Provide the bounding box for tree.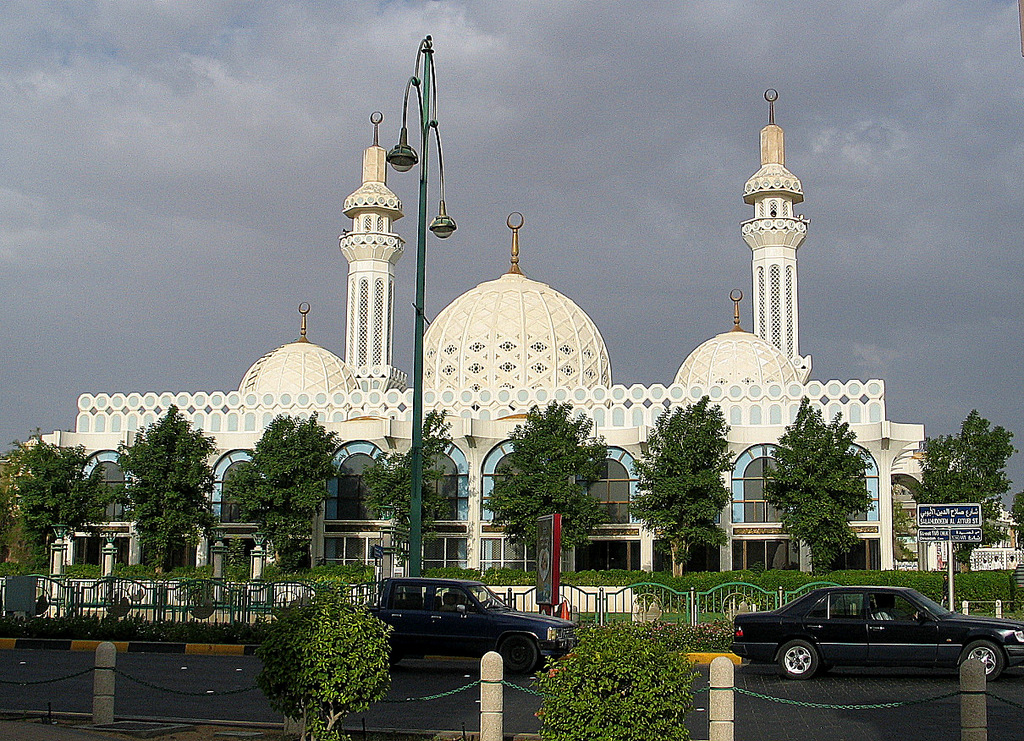
632, 394, 737, 579.
